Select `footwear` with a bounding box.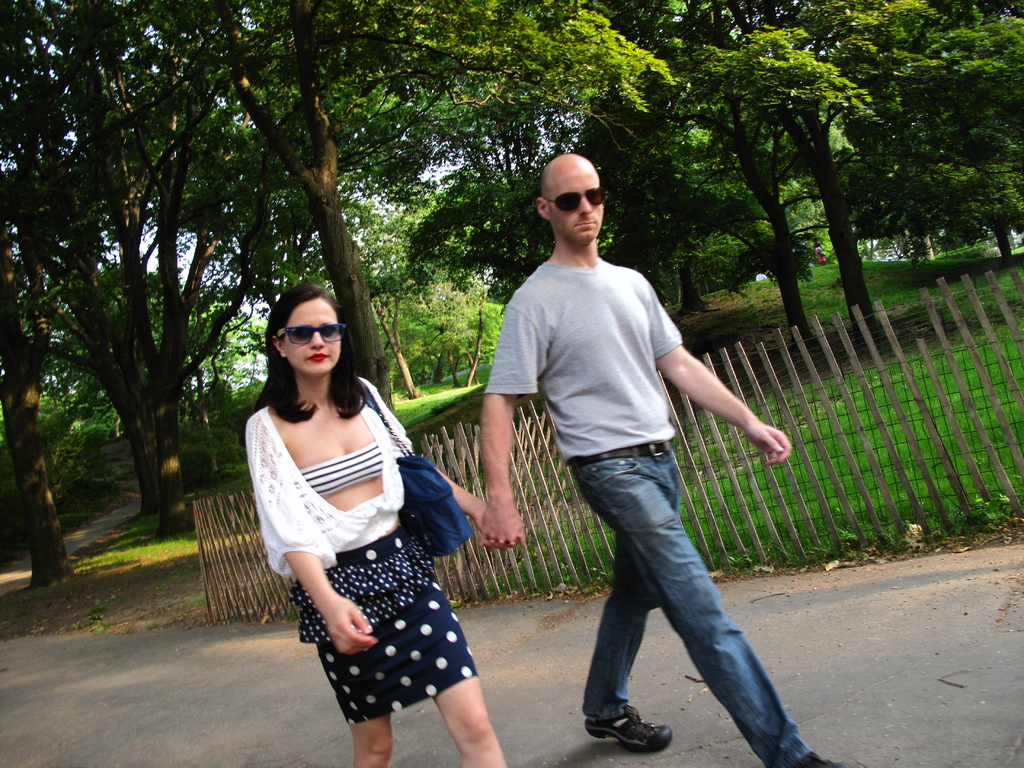
bbox=[788, 749, 846, 767].
